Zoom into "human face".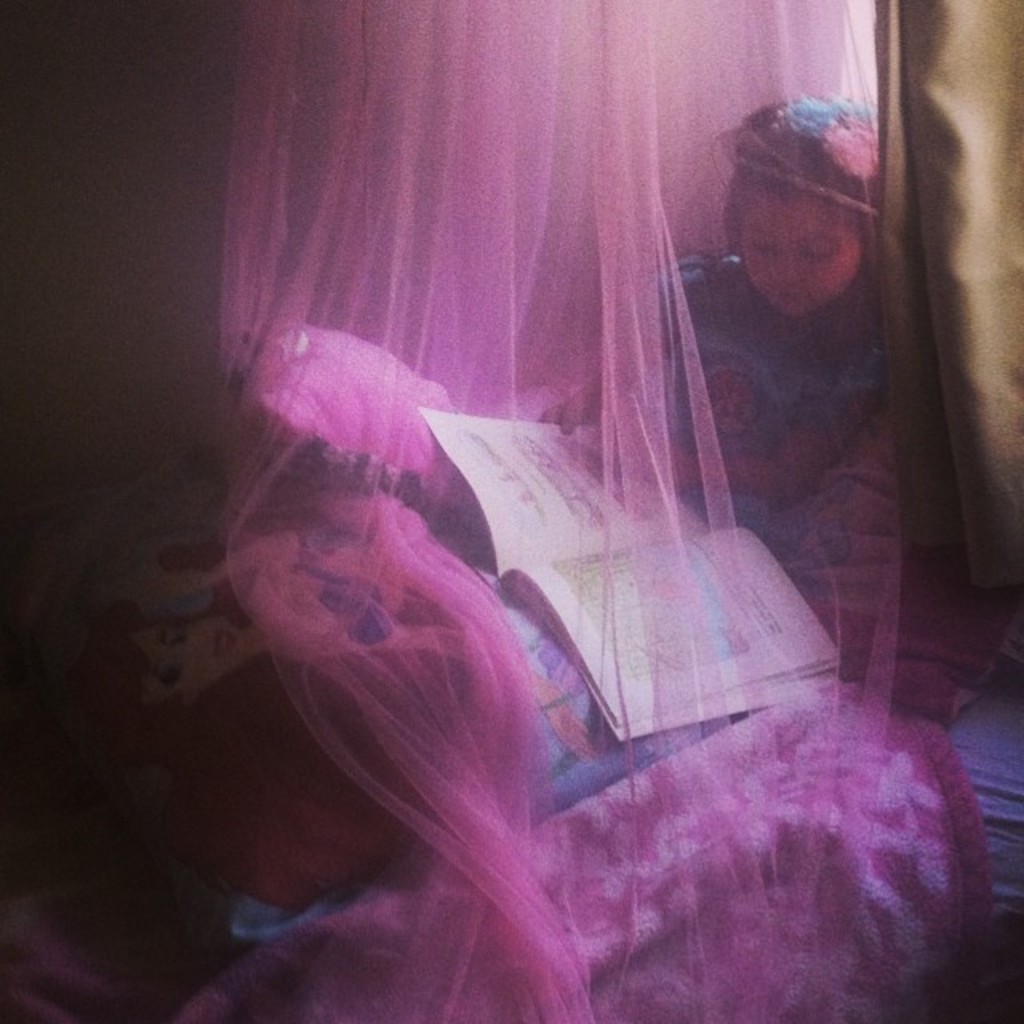
Zoom target: 739/189/869/315.
